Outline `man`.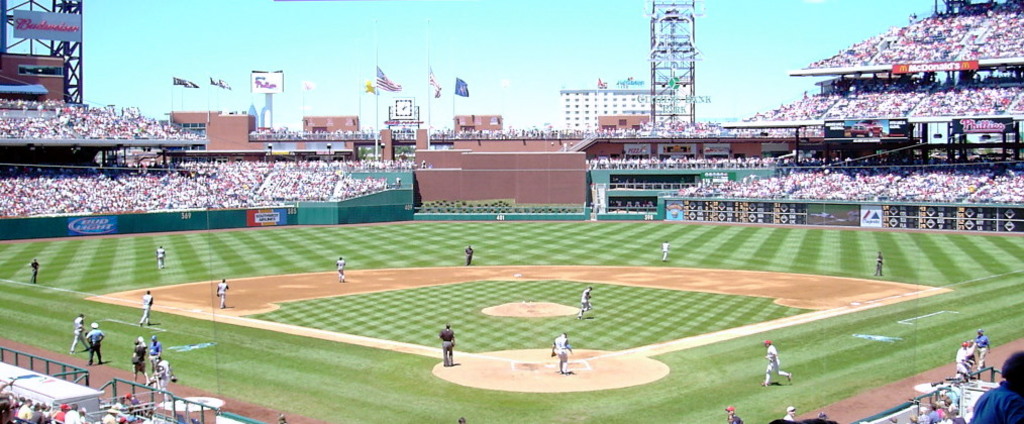
Outline: <bbox>131, 336, 148, 380</bbox>.
